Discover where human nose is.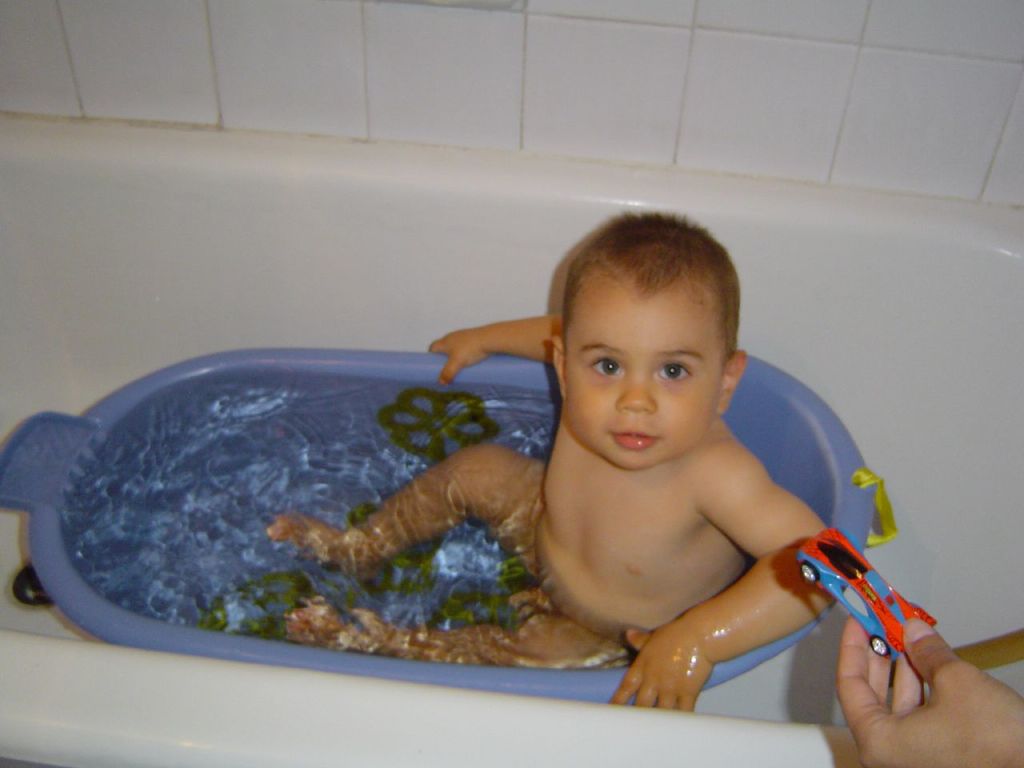
Discovered at Rect(617, 369, 657, 410).
